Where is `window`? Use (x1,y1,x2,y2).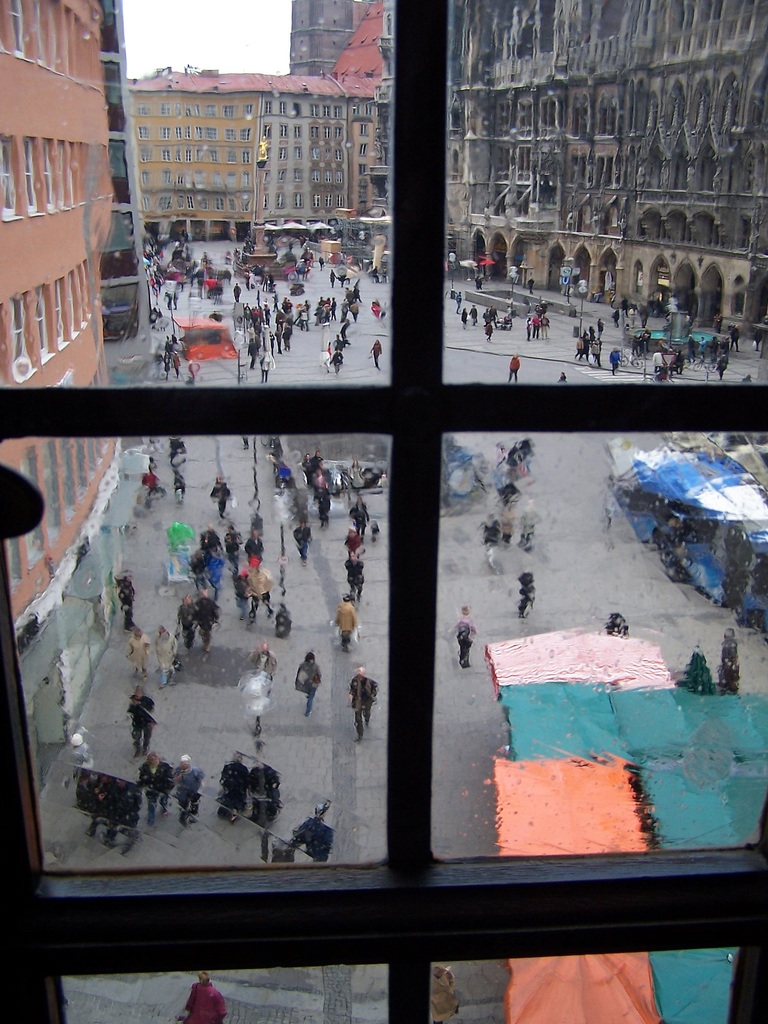
(25,135,42,215).
